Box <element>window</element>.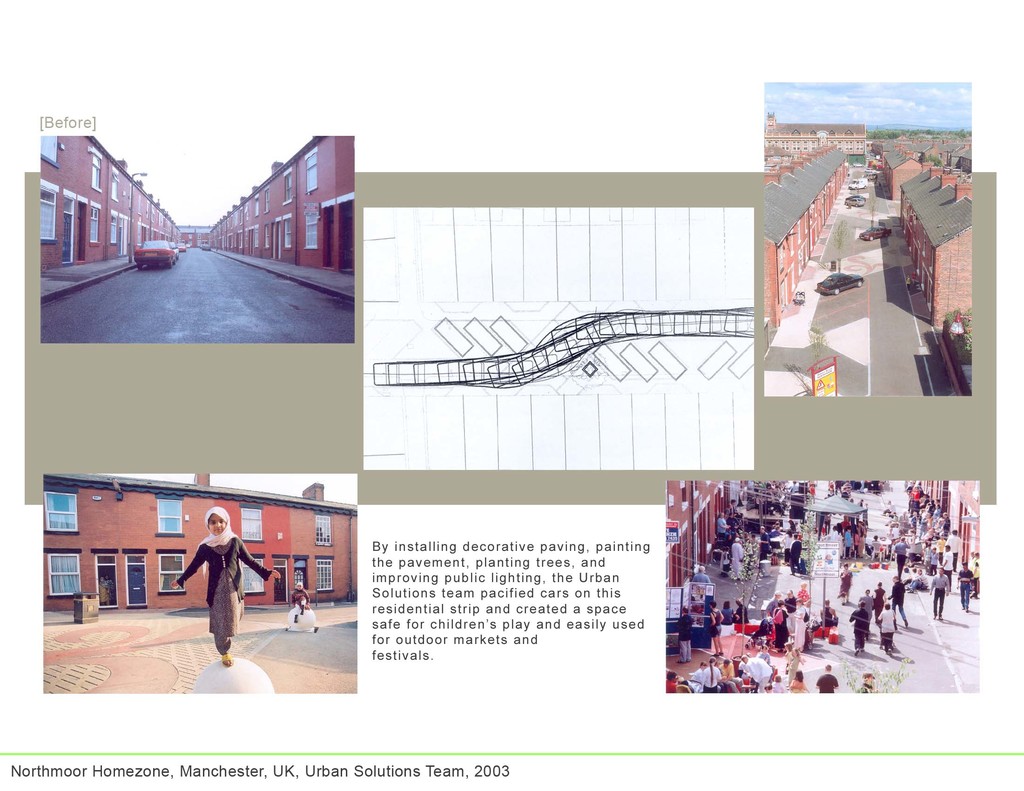
[91,150,106,186].
